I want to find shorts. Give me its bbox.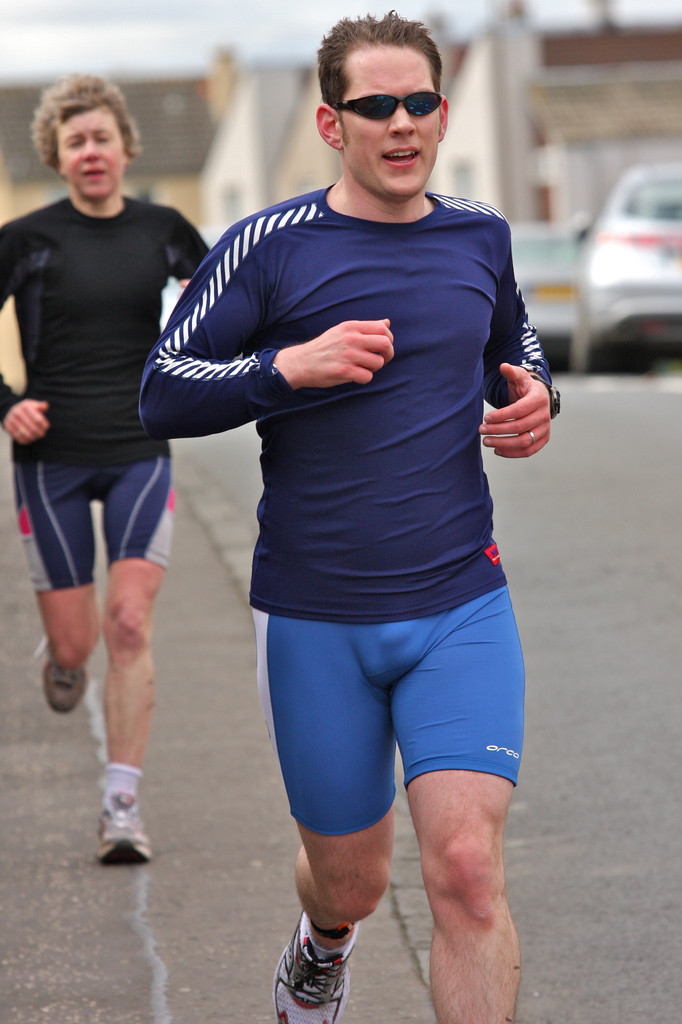
detection(248, 549, 546, 826).
